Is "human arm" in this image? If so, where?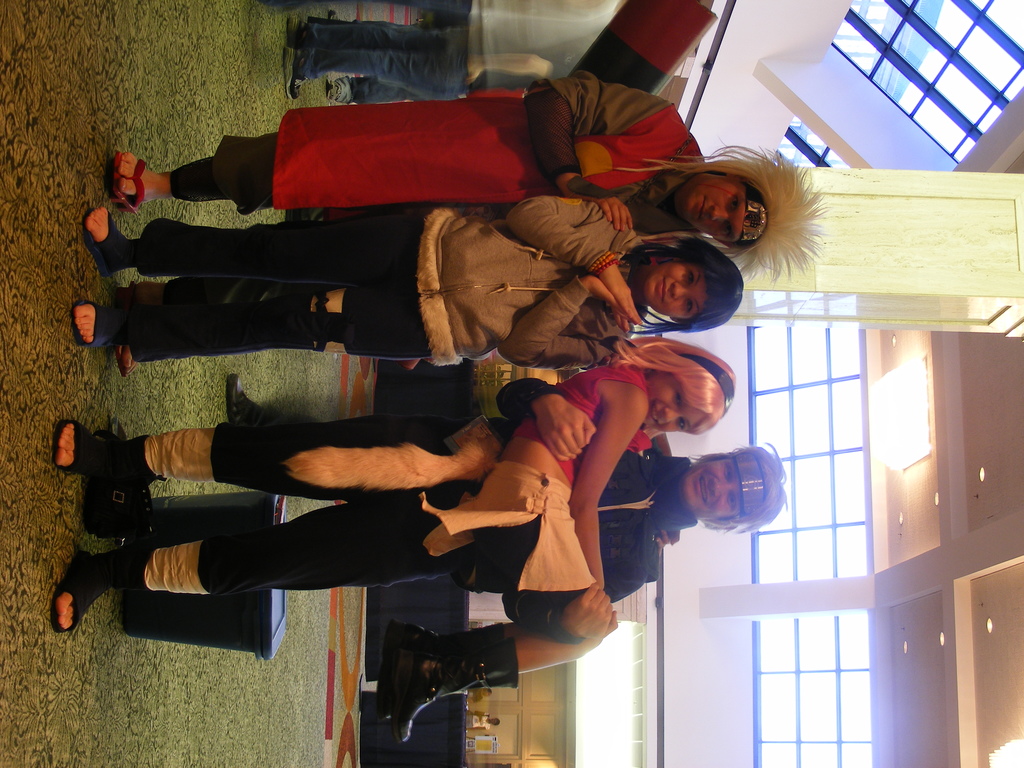
Yes, at [525,72,632,228].
